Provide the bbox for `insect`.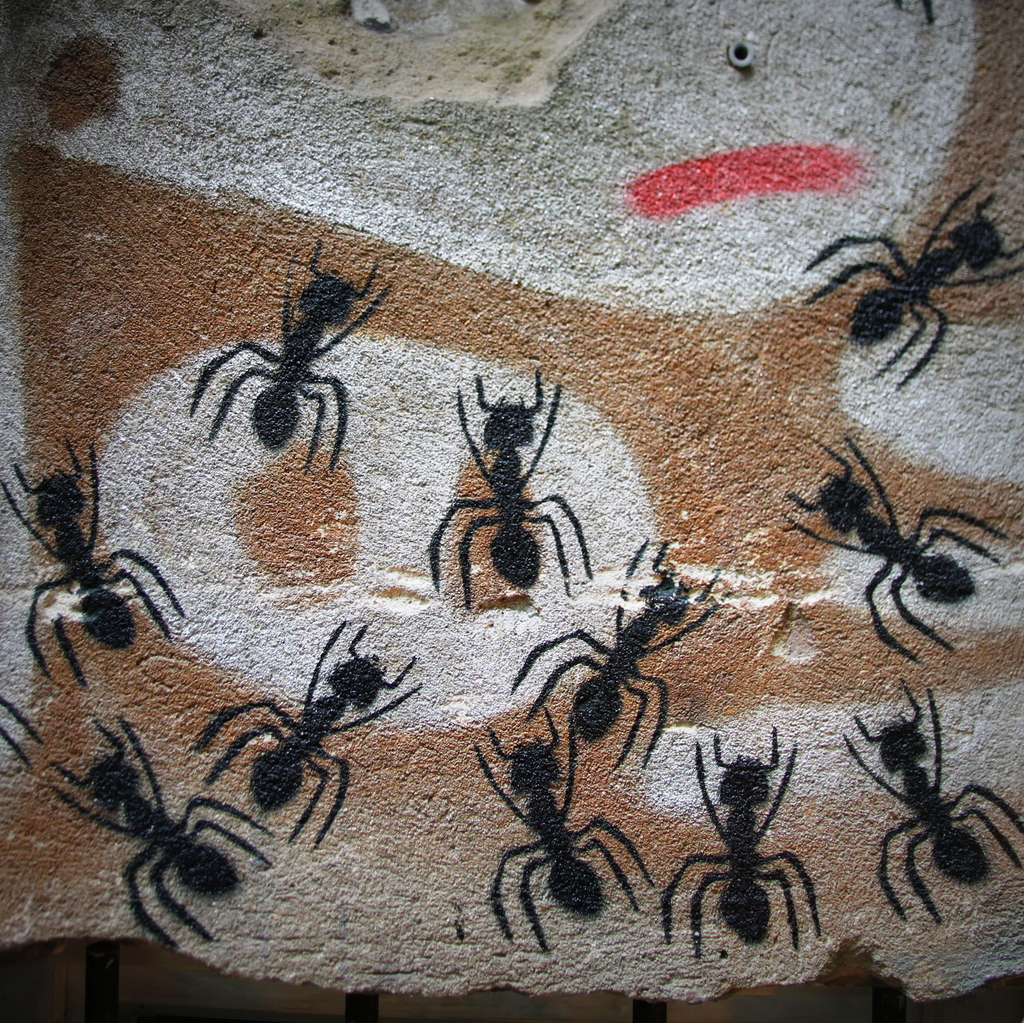
461/707/660/952.
